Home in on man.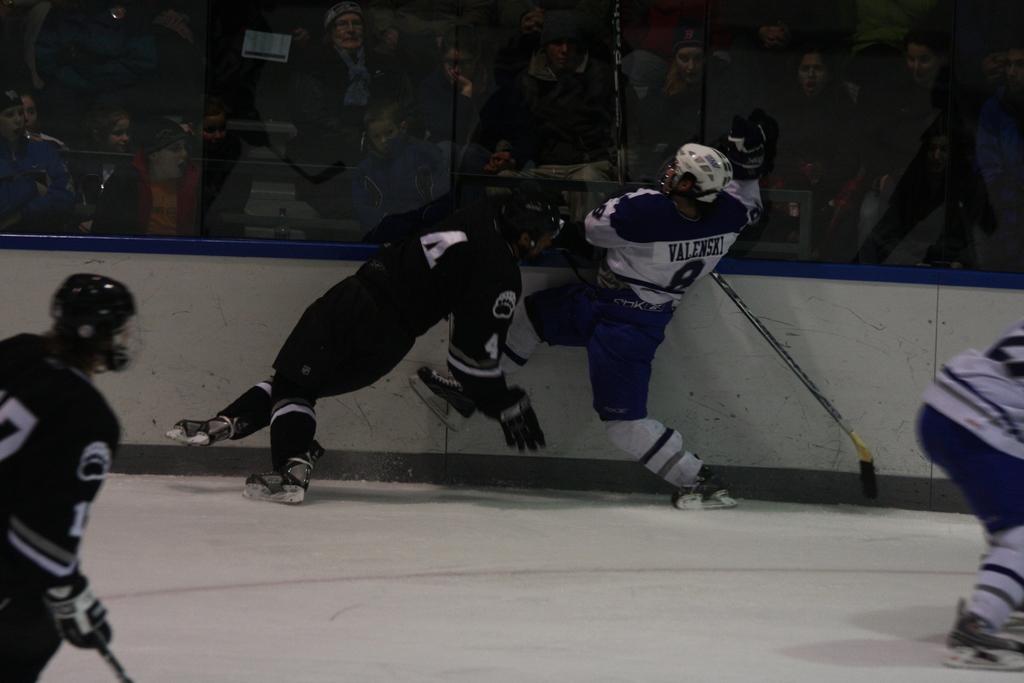
Homed in at Rect(166, 191, 564, 502).
